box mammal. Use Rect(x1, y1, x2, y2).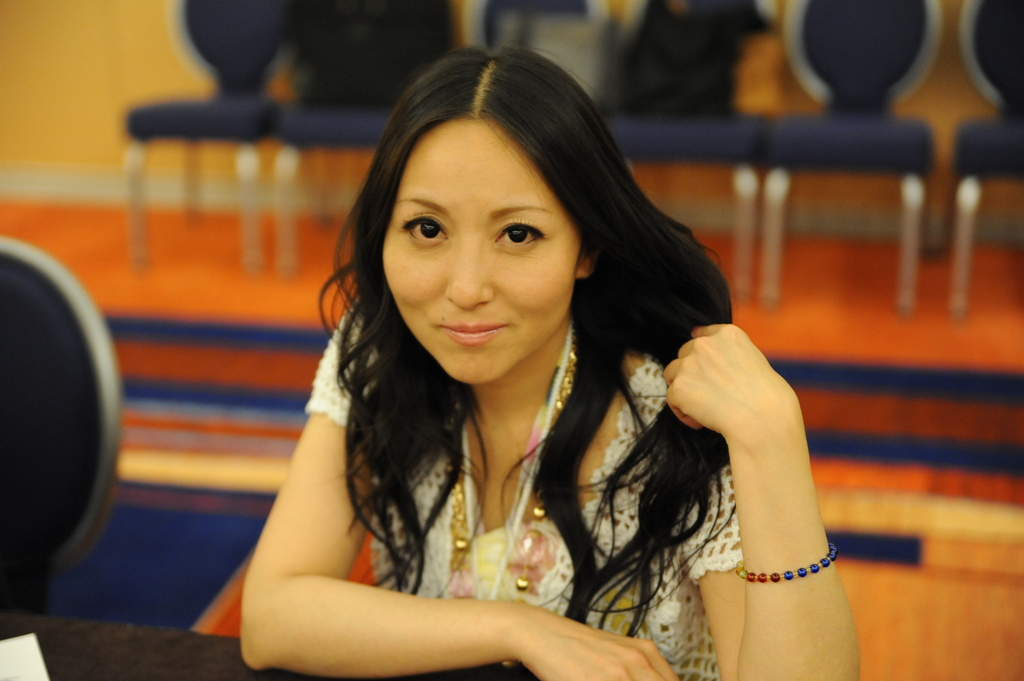
Rect(234, 33, 863, 680).
